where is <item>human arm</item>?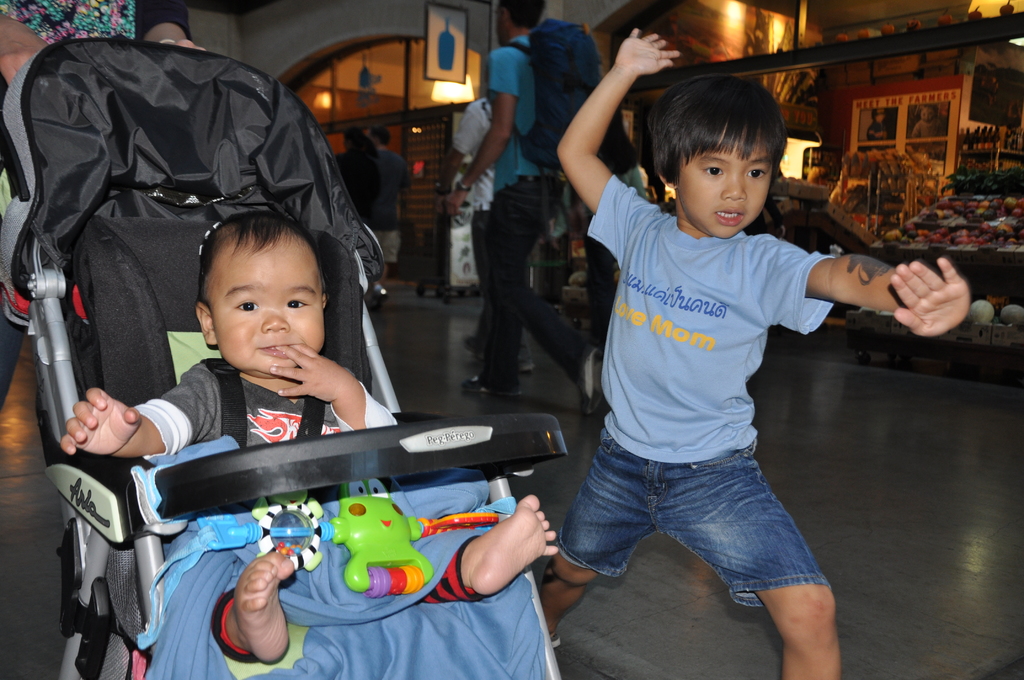
(left=56, top=369, right=221, bottom=464).
